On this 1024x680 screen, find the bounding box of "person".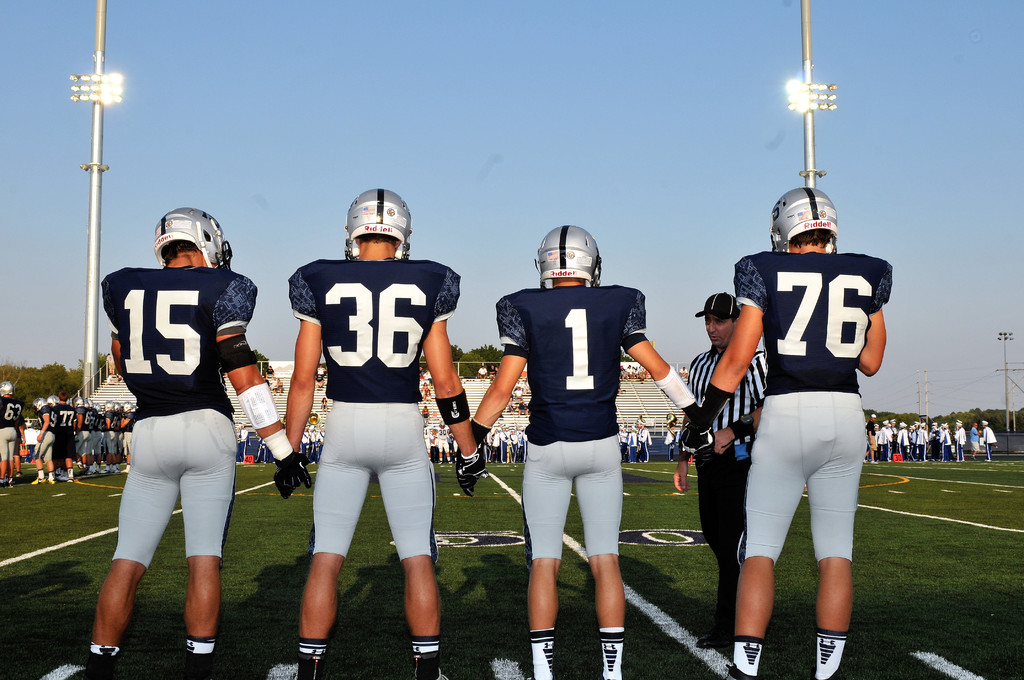
Bounding box: BBox(88, 401, 106, 479).
